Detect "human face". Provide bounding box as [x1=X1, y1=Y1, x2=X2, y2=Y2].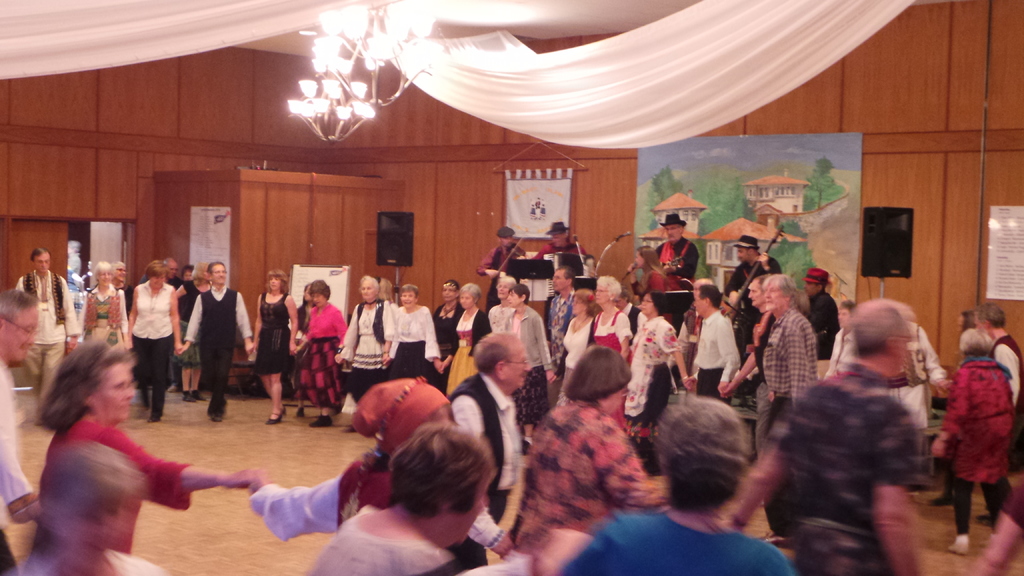
[x1=600, y1=385, x2=627, y2=415].
